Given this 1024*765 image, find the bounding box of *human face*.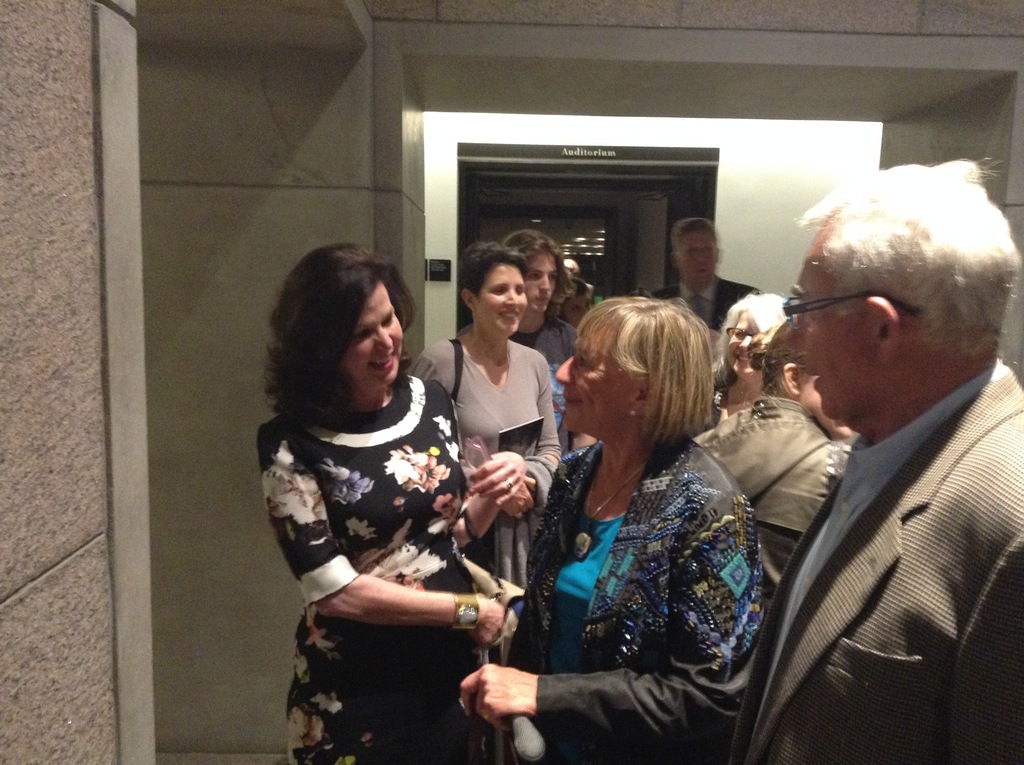
BBox(678, 234, 718, 279).
